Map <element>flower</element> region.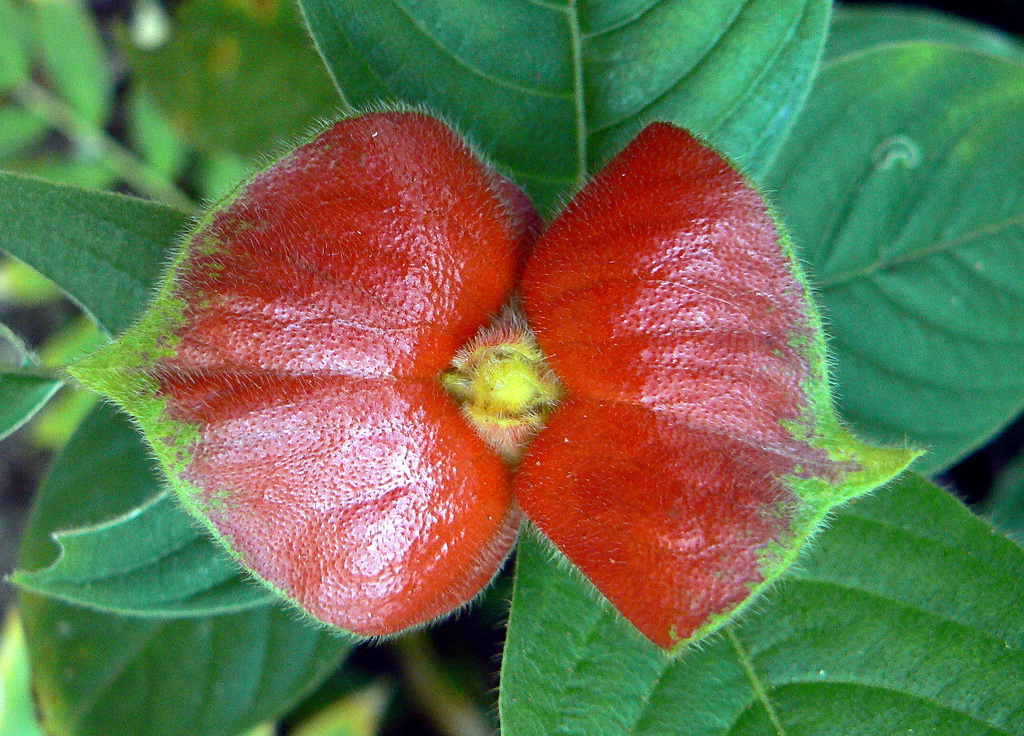
Mapped to 104:68:893:643.
